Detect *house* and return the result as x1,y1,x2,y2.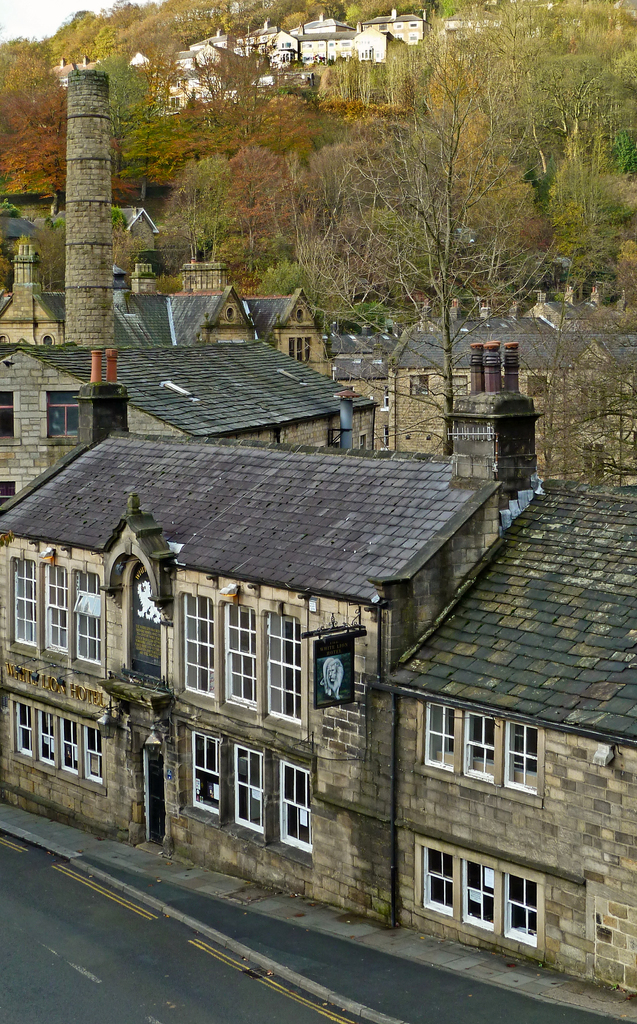
111,187,170,304.
